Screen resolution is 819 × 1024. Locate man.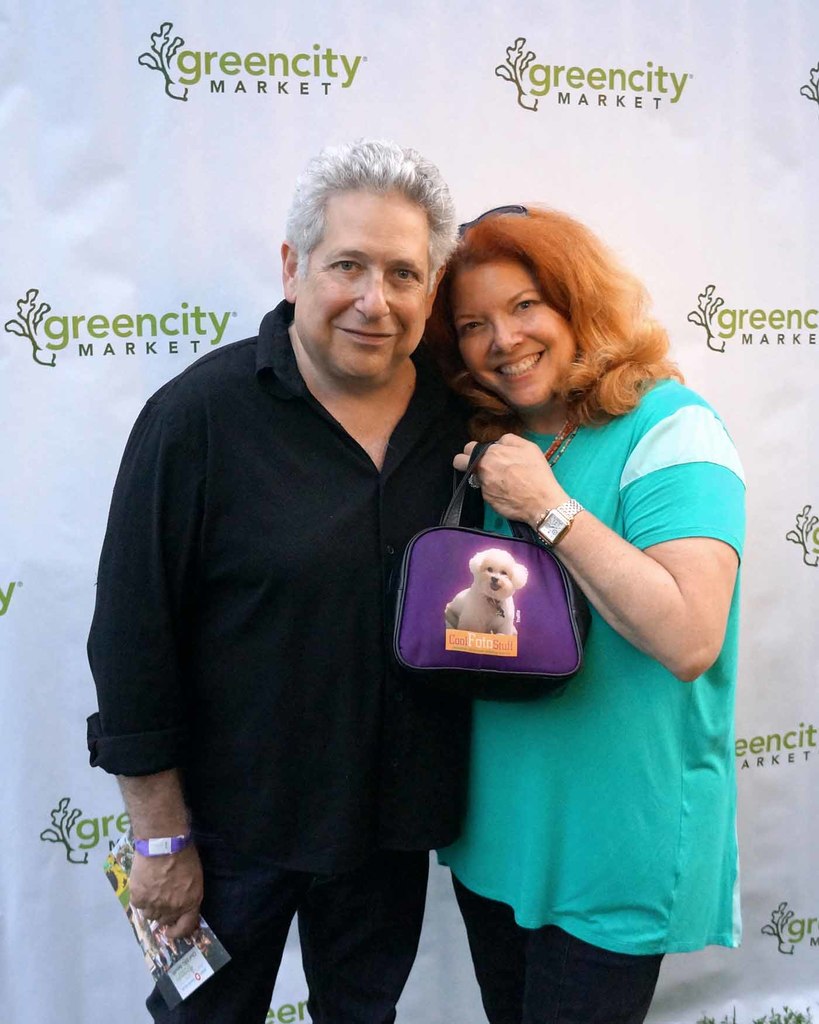
l=84, t=136, r=487, b=1023.
